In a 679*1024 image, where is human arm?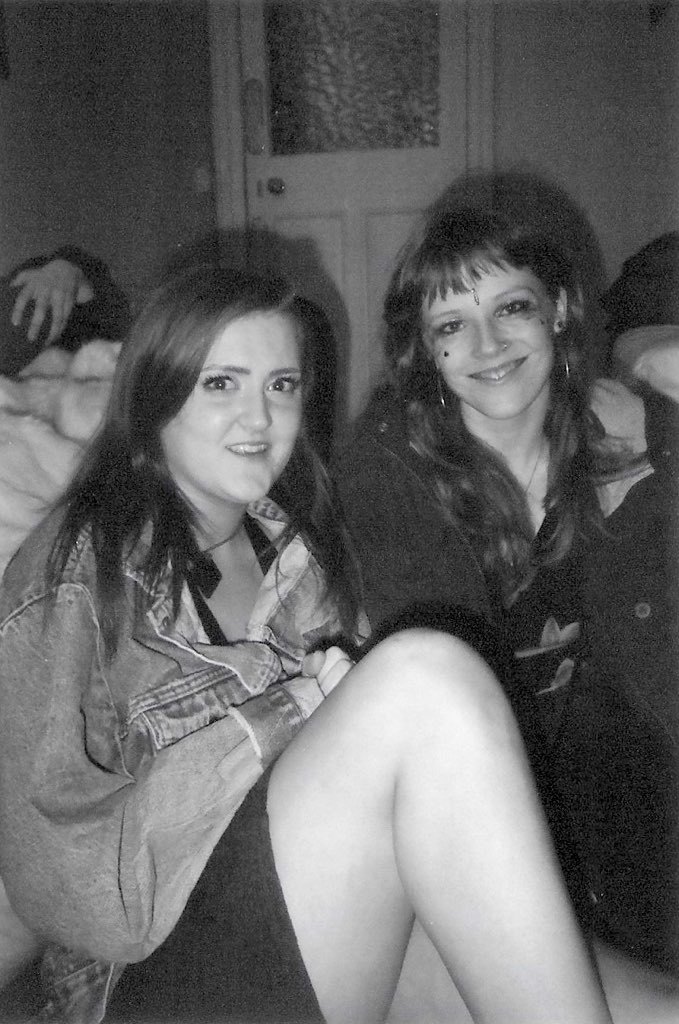
322, 450, 678, 718.
